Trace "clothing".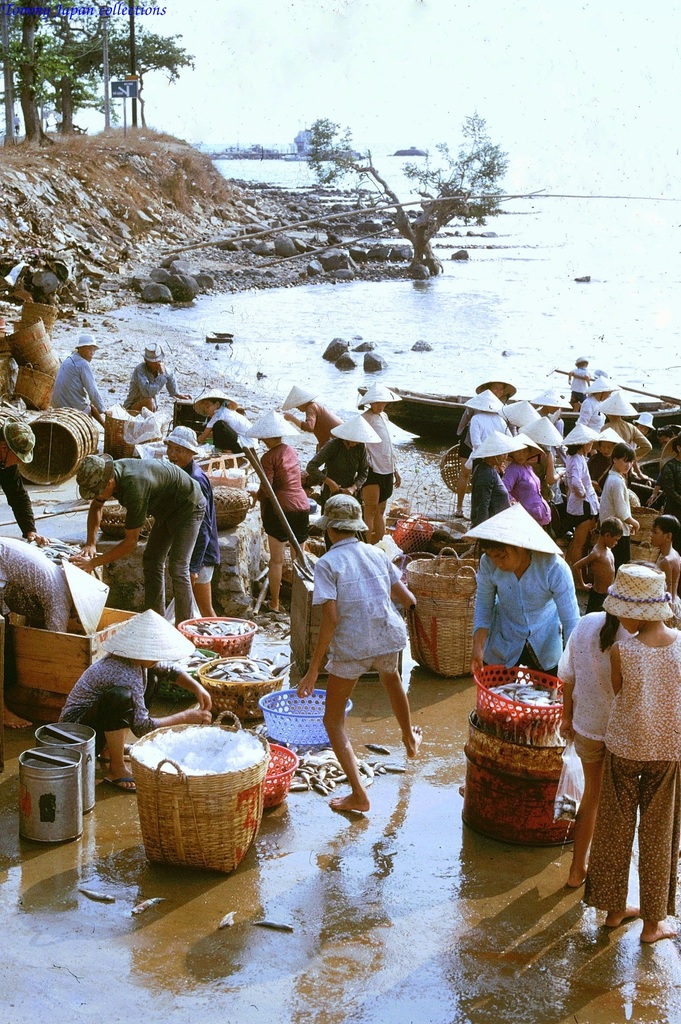
Traced to [left=469, top=458, right=506, bottom=522].
